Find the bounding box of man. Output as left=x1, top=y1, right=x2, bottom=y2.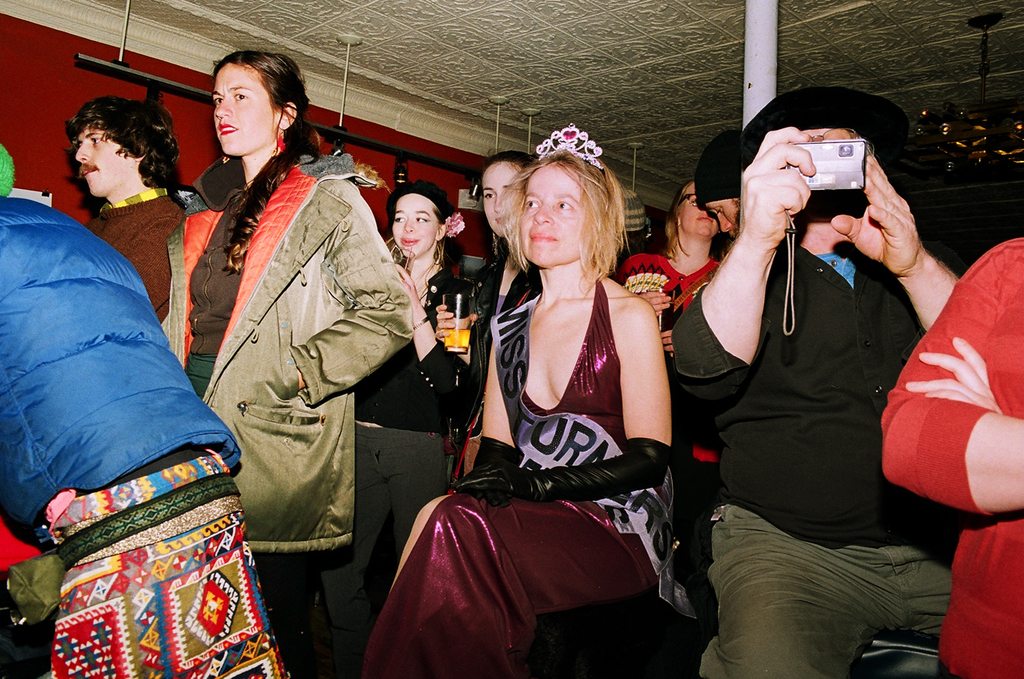
left=885, top=231, right=1023, bottom=678.
